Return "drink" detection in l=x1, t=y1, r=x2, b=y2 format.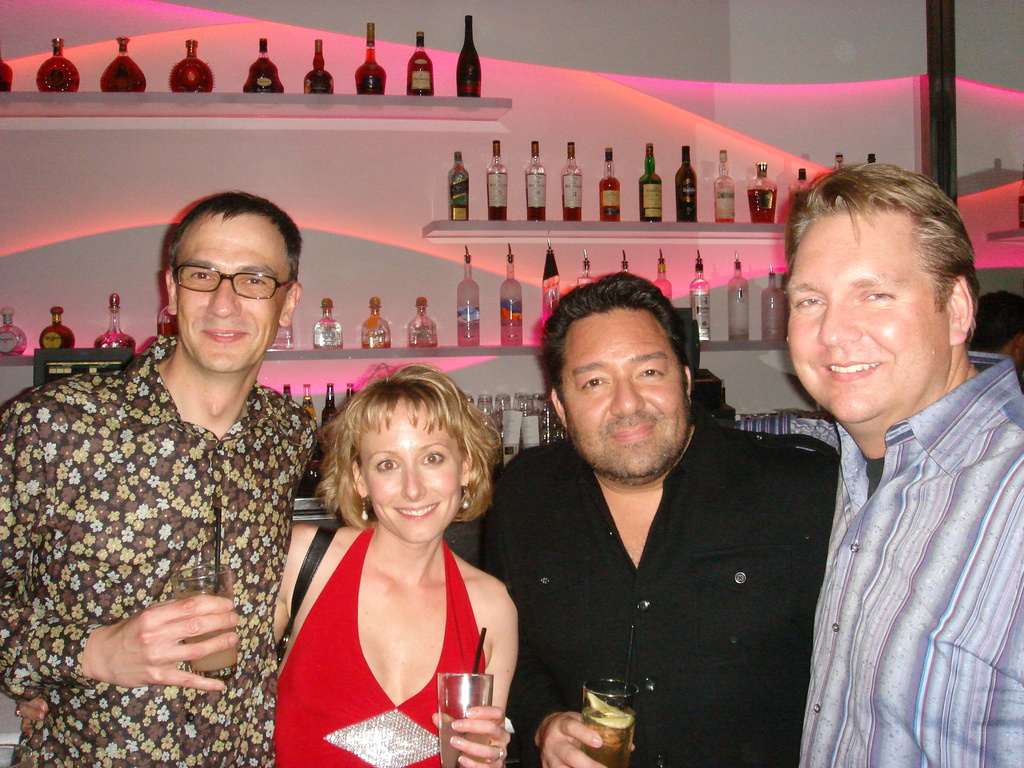
l=562, t=142, r=583, b=221.
